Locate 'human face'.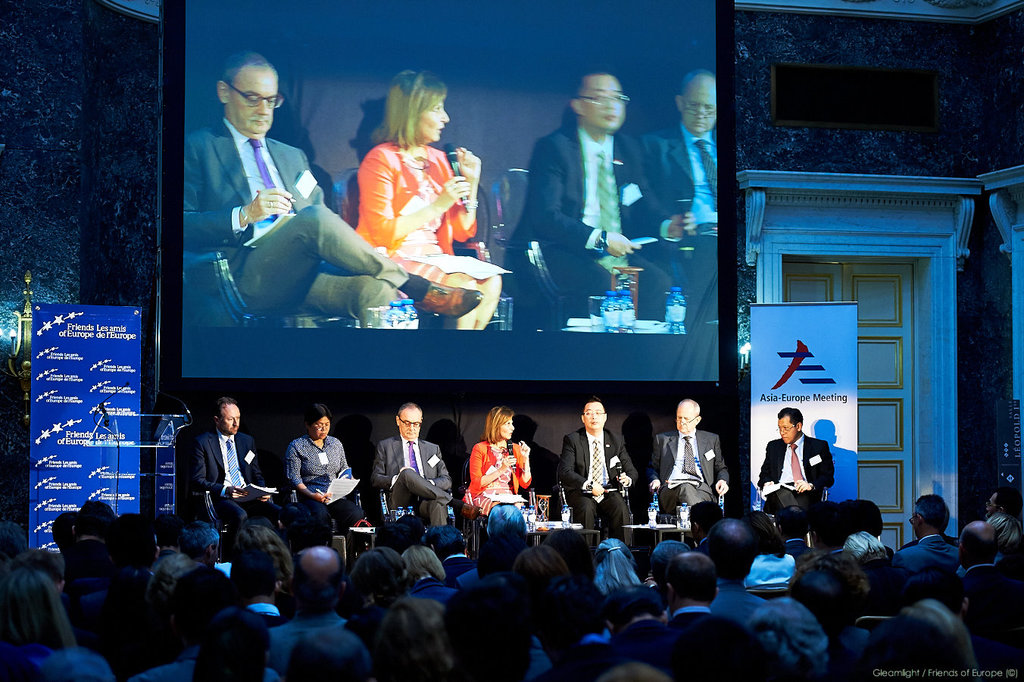
Bounding box: x1=226, y1=65, x2=273, y2=131.
